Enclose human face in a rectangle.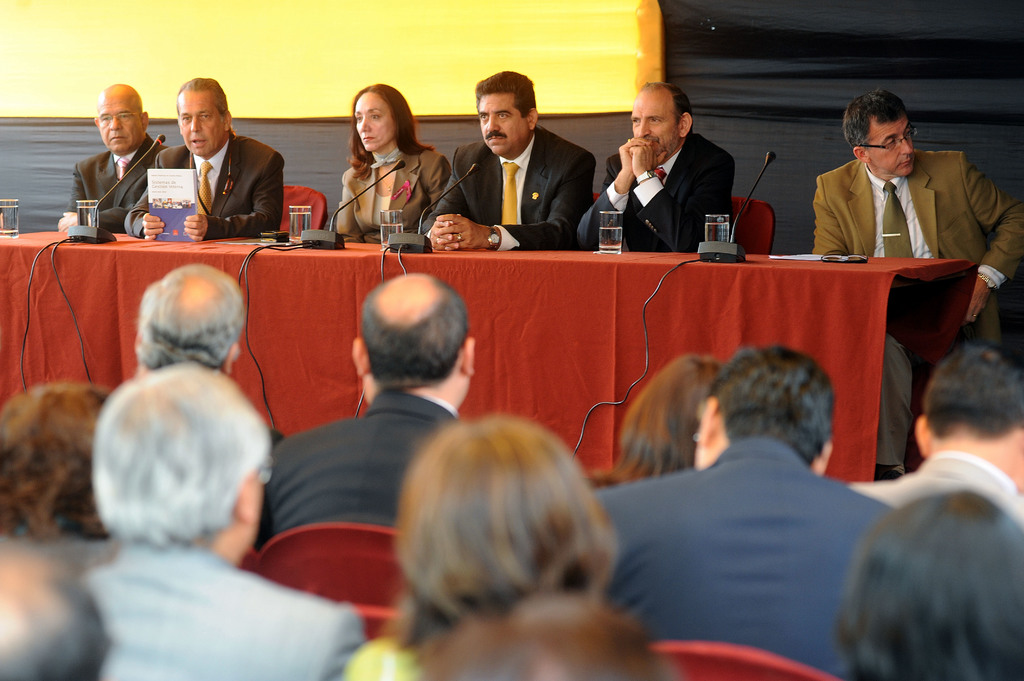
select_region(99, 96, 140, 156).
